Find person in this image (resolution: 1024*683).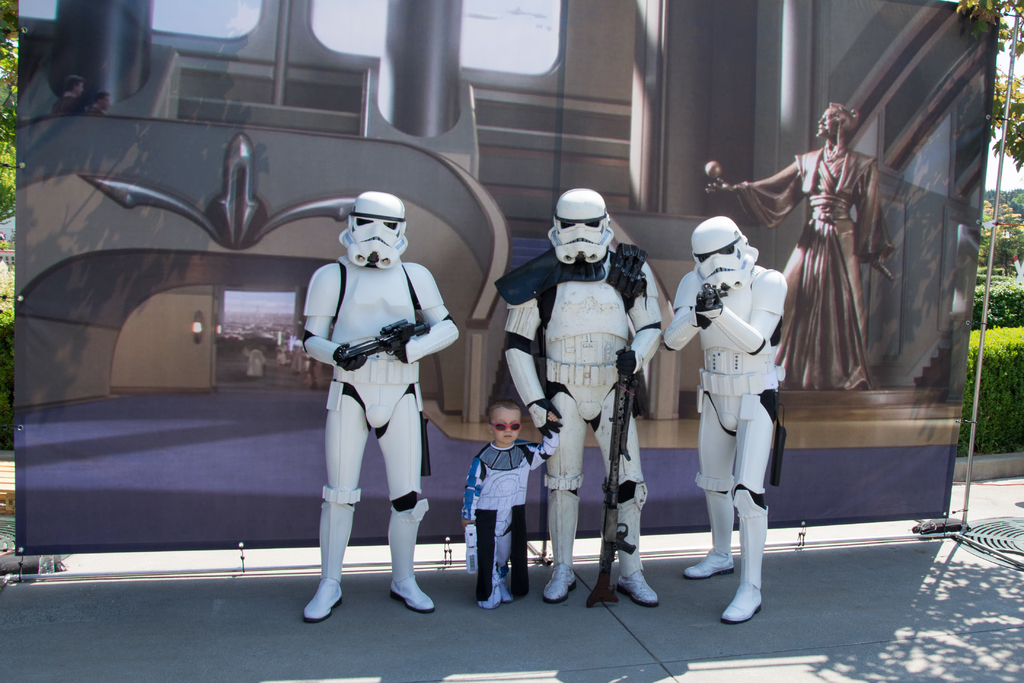
locate(665, 218, 788, 627).
